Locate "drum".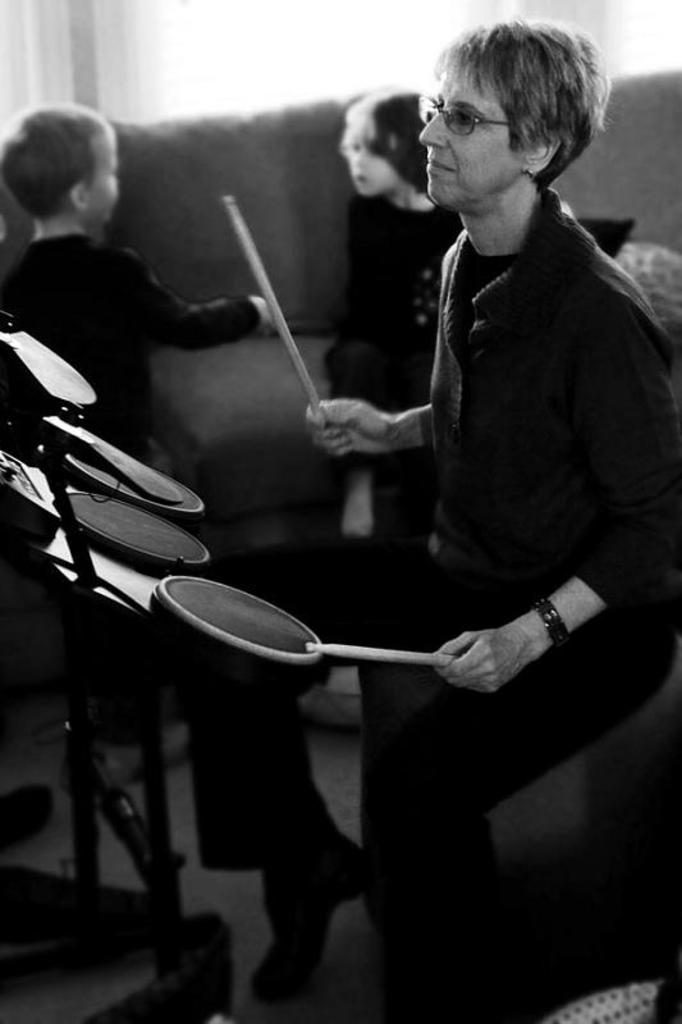
Bounding box: <region>52, 497, 207, 571</region>.
